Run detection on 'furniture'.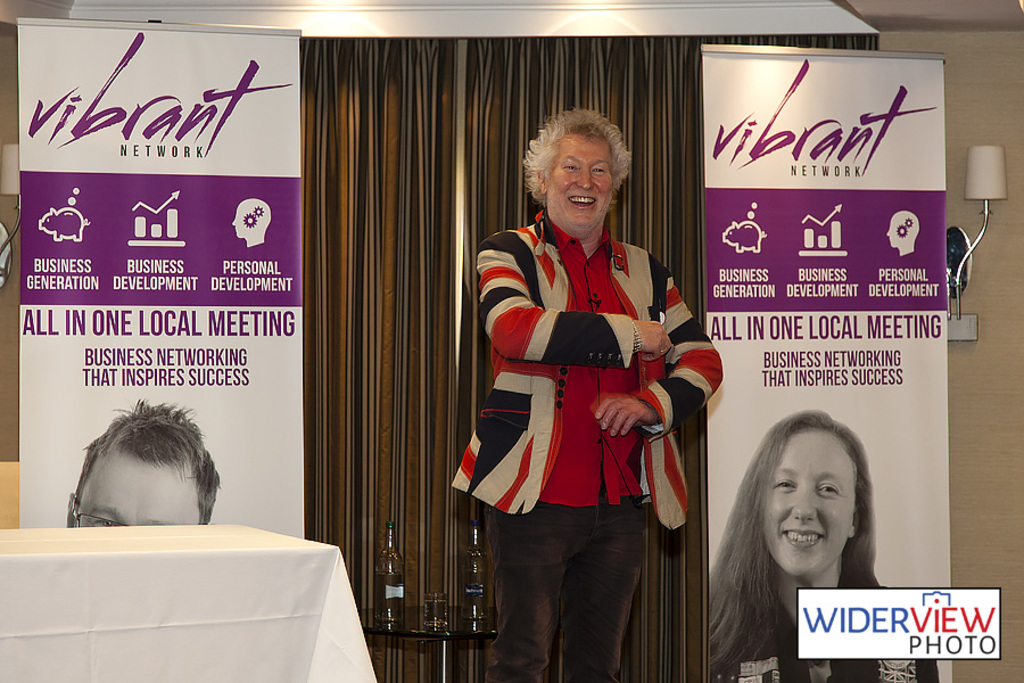
Result: 0, 461, 20, 527.
